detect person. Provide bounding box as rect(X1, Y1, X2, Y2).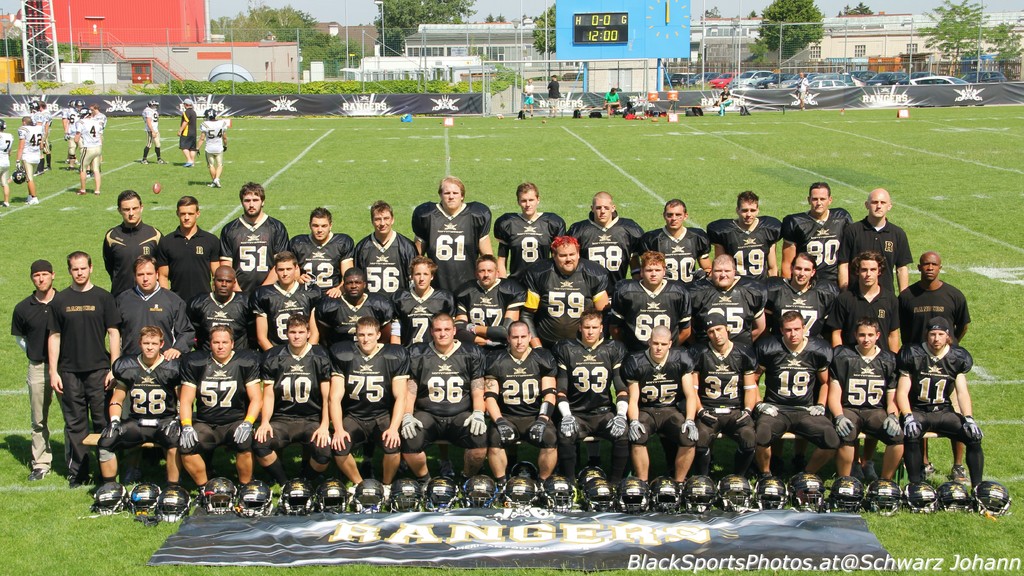
rect(522, 234, 619, 355).
